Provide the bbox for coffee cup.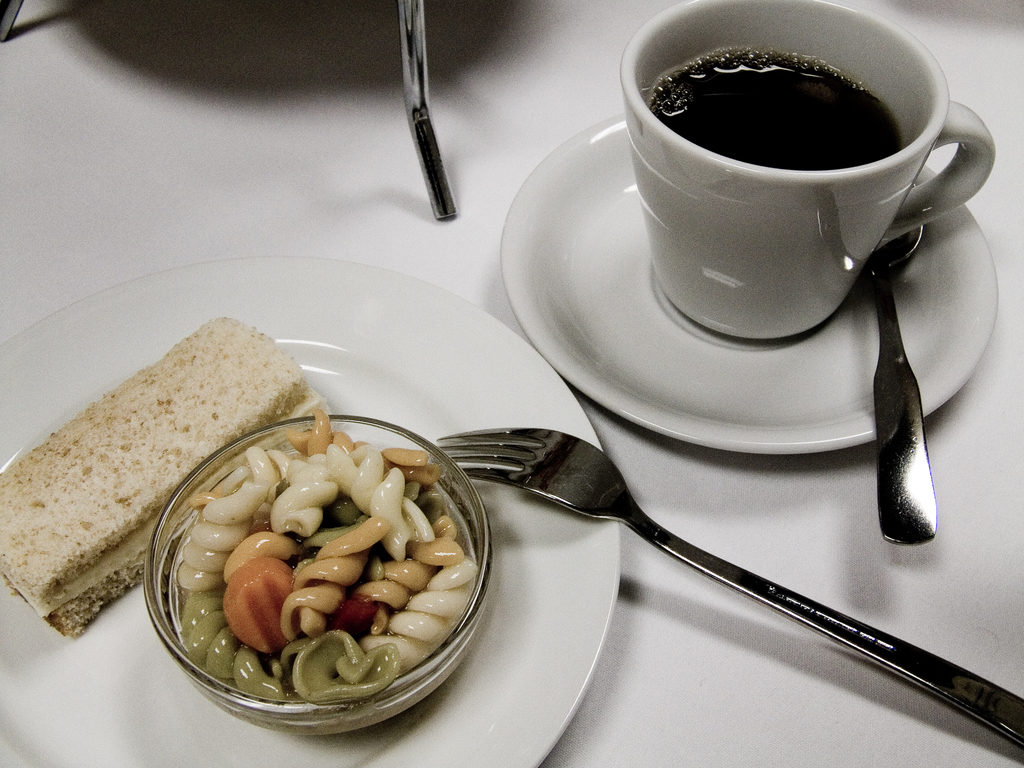
{"x1": 610, "y1": 0, "x2": 995, "y2": 343}.
